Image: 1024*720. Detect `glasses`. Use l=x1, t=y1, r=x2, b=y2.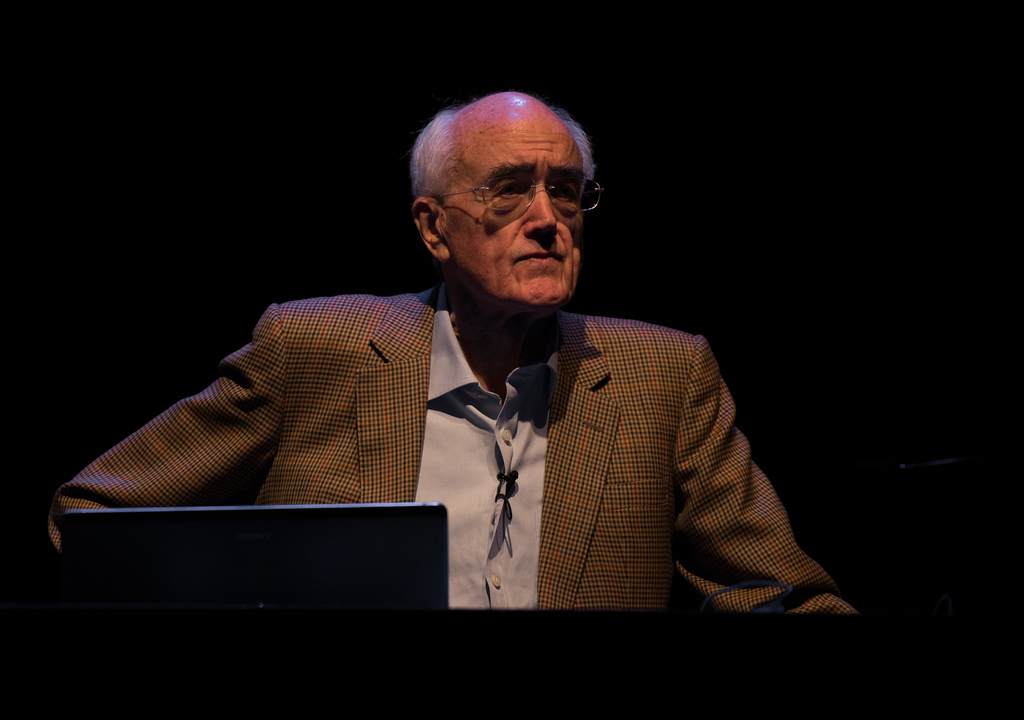
l=428, t=170, r=593, b=222.
